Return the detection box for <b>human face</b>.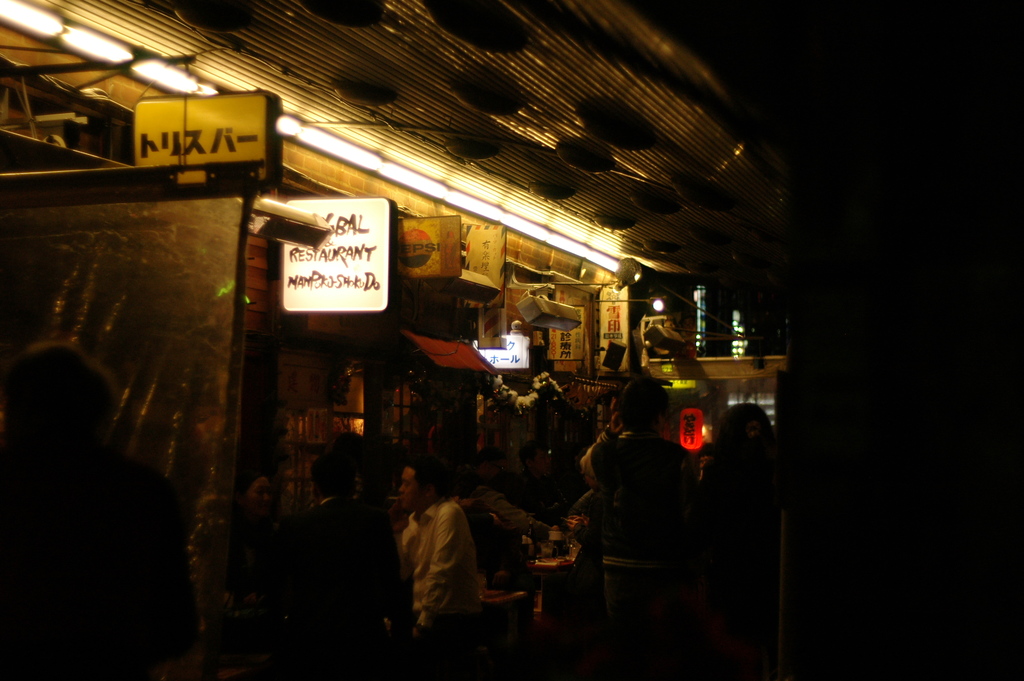
Rect(397, 466, 425, 515).
